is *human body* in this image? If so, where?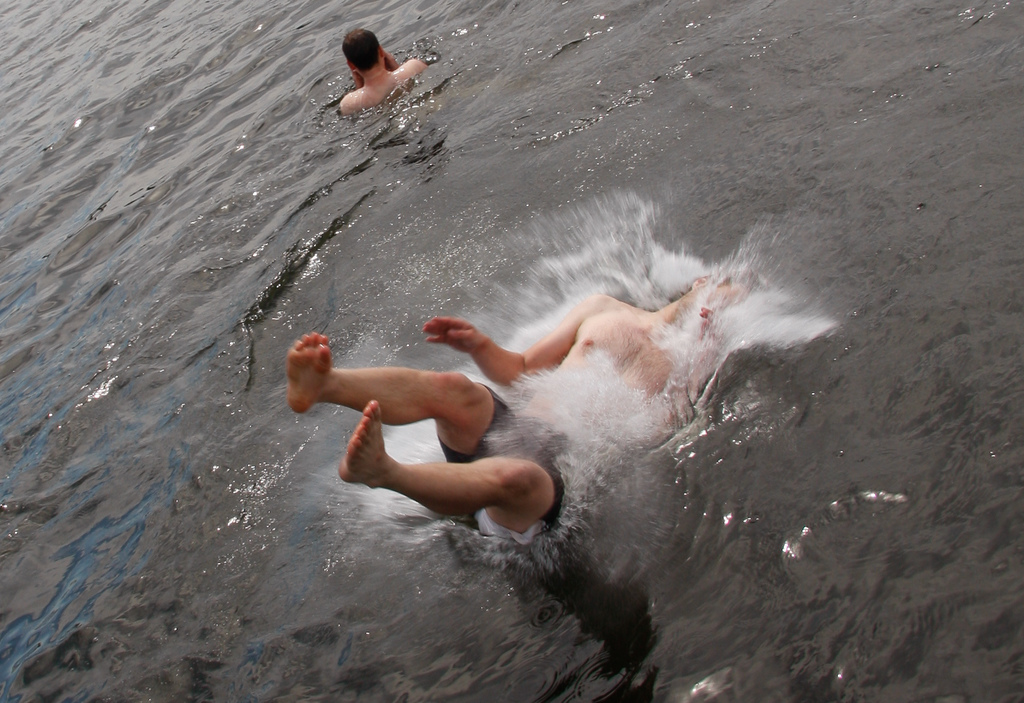
Yes, at (x1=284, y1=253, x2=793, y2=529).
